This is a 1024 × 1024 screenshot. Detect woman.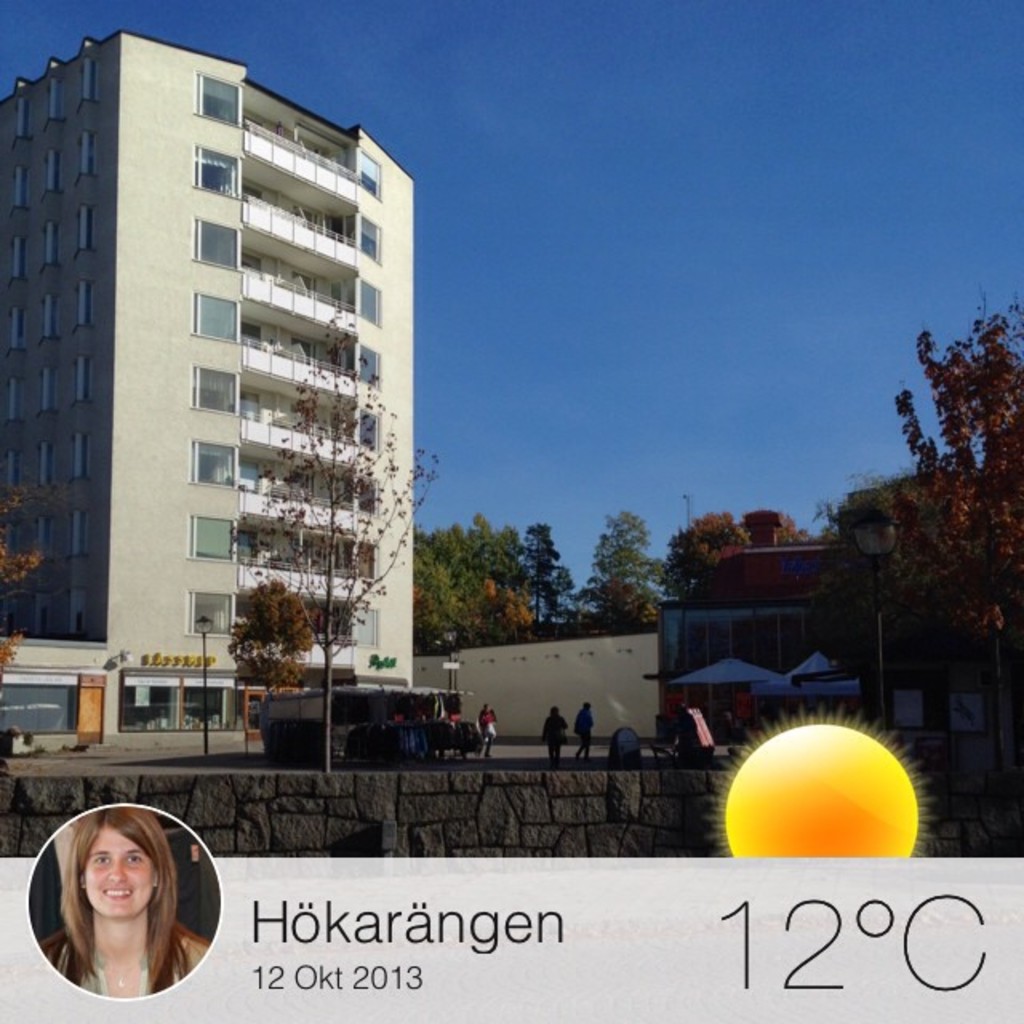
bbox(6, 810, 229, 1008).
